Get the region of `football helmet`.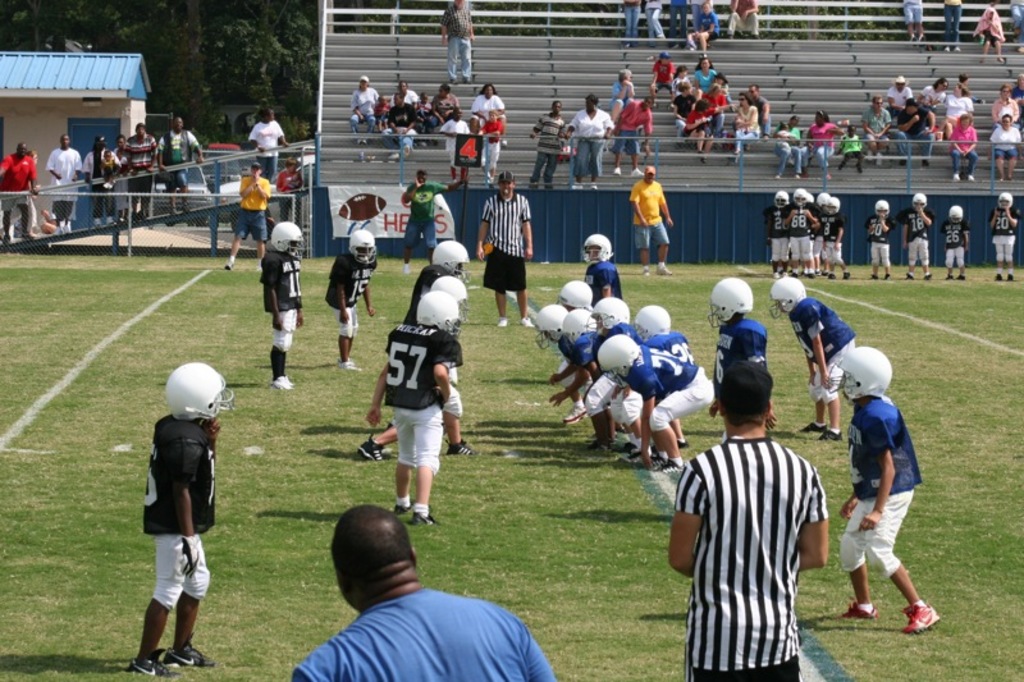
(708,278,750,324).
